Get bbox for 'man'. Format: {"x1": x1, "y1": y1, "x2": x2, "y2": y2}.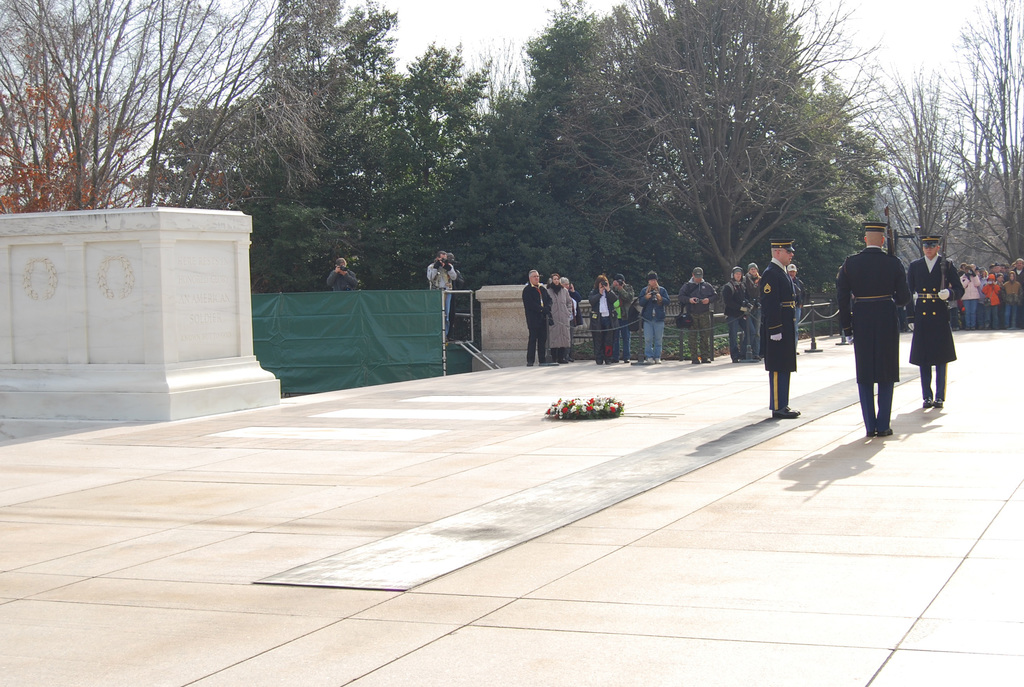
{"x1": 679, "y1": 265, "x2": 715, "y2": 365}.
